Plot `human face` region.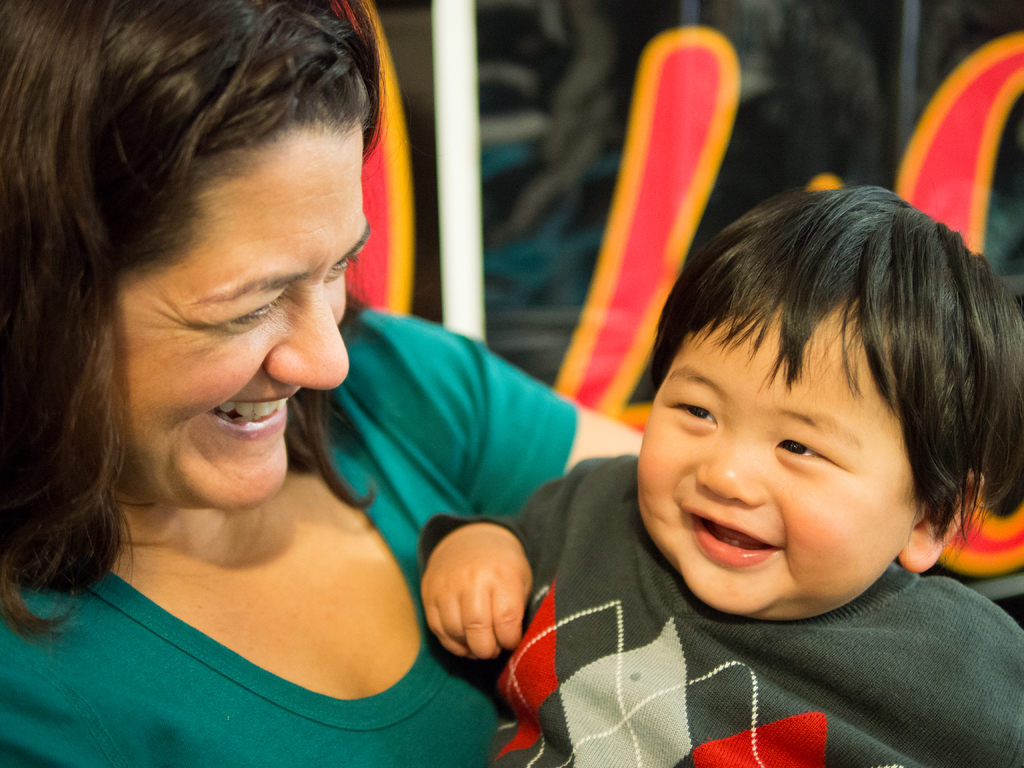
Plotted at bbox=(92, 109, 388, 514).
